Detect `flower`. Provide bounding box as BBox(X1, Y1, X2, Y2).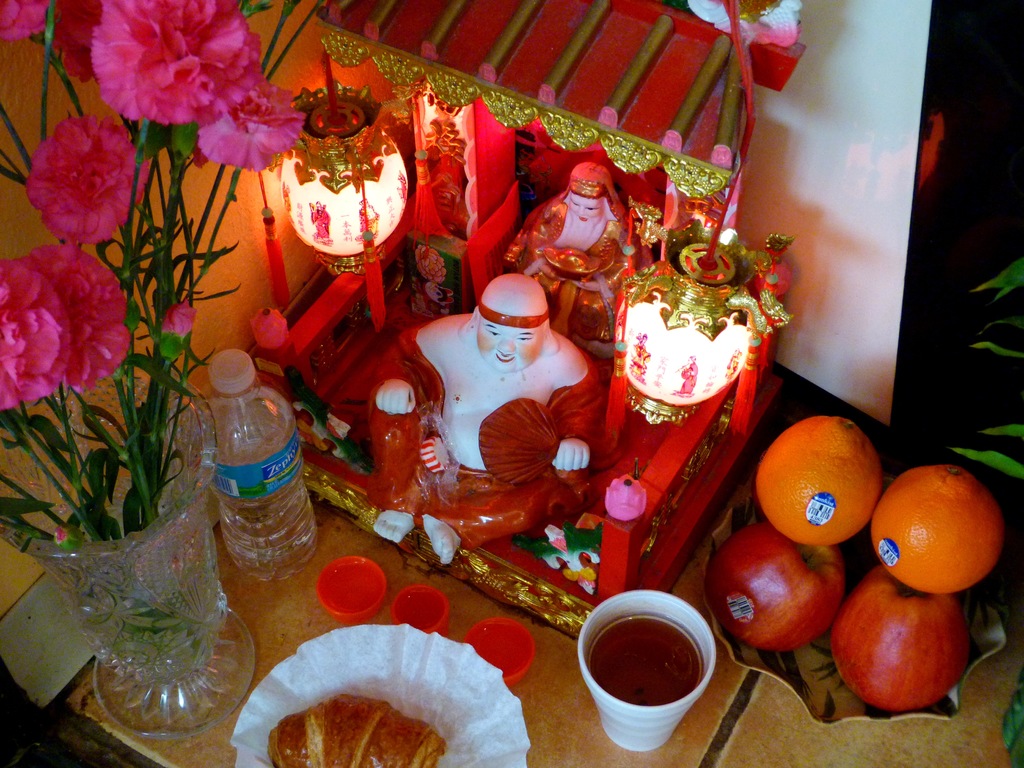
BBox(0, 261, 74, 414).
